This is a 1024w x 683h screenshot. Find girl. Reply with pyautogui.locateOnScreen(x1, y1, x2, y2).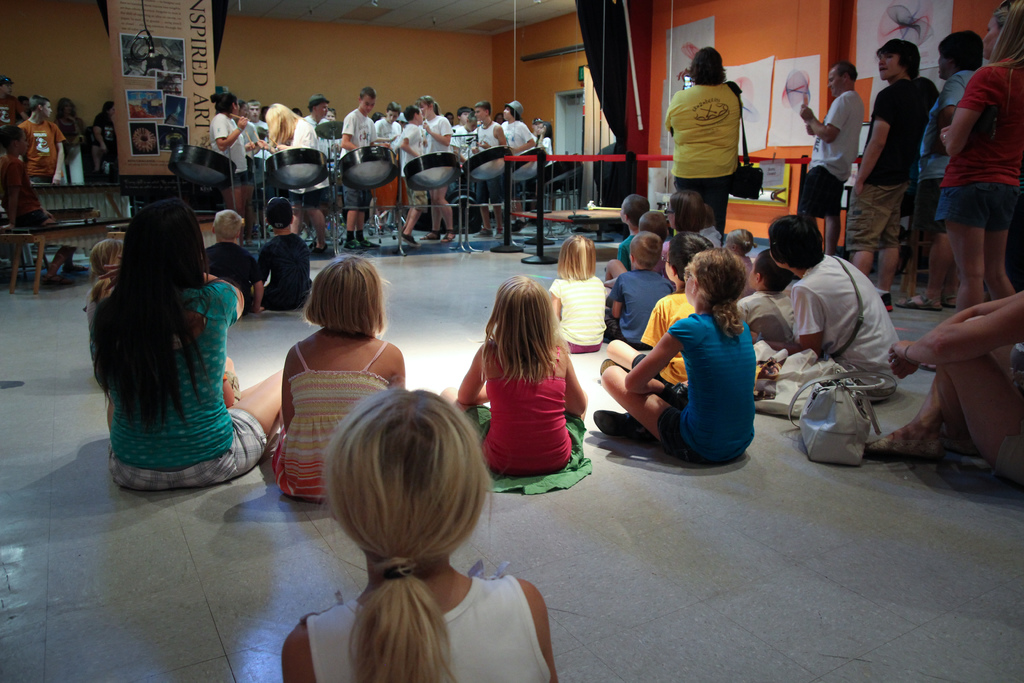
pyautogui.locateOnScreen(442, 277, 586, 479).
